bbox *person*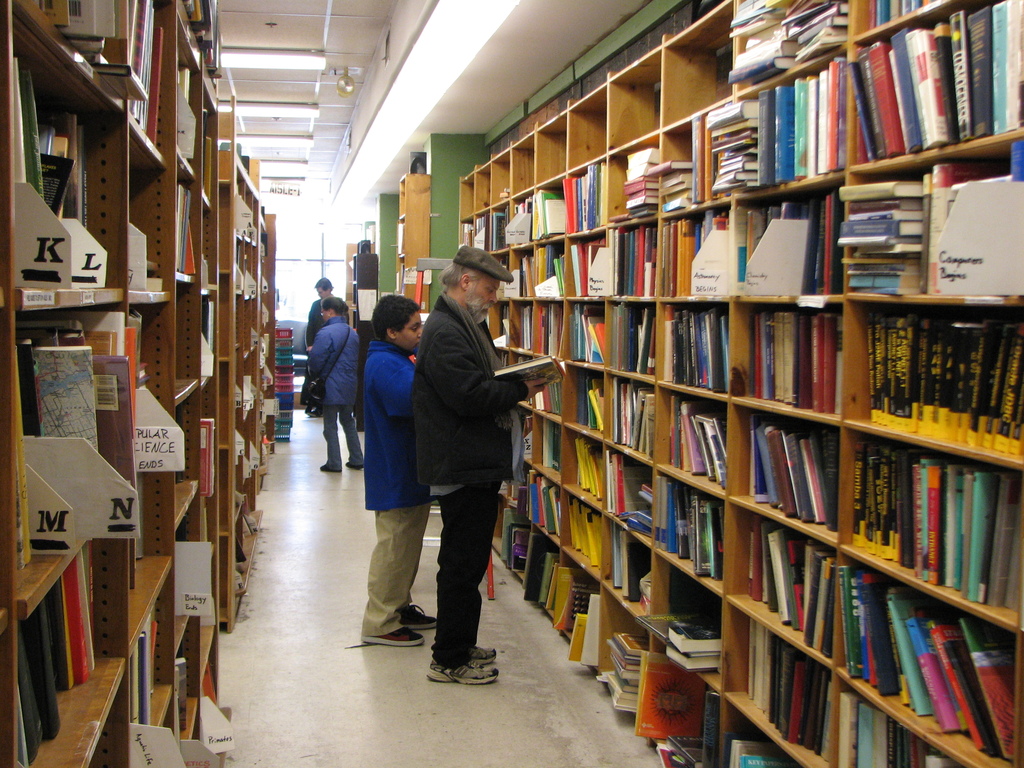
301, 291, 372, 472
